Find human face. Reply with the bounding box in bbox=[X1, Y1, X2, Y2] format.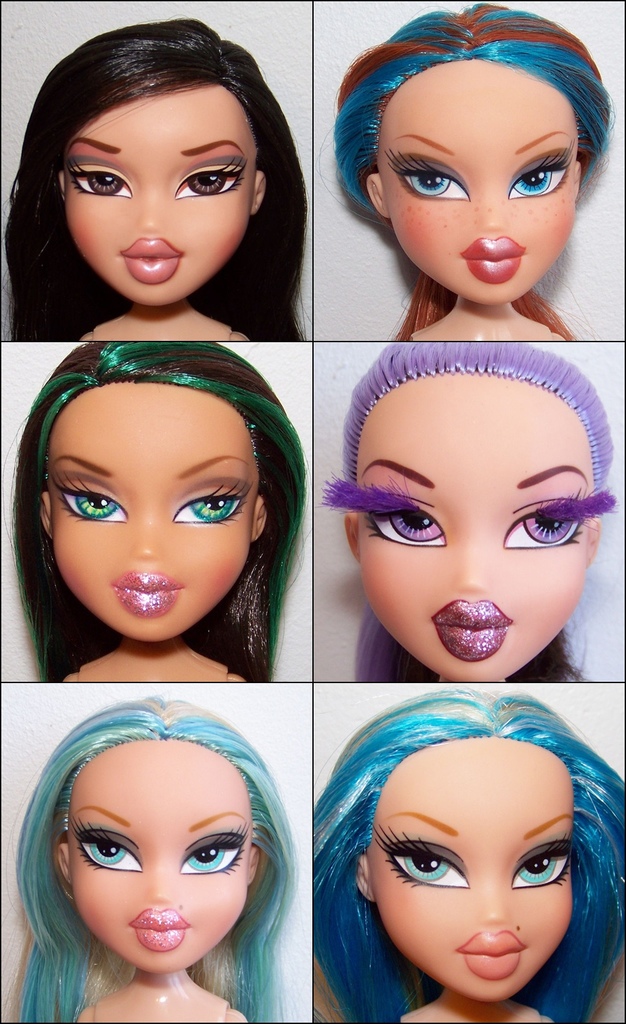
bbox=[61, 80, 259, 305].
